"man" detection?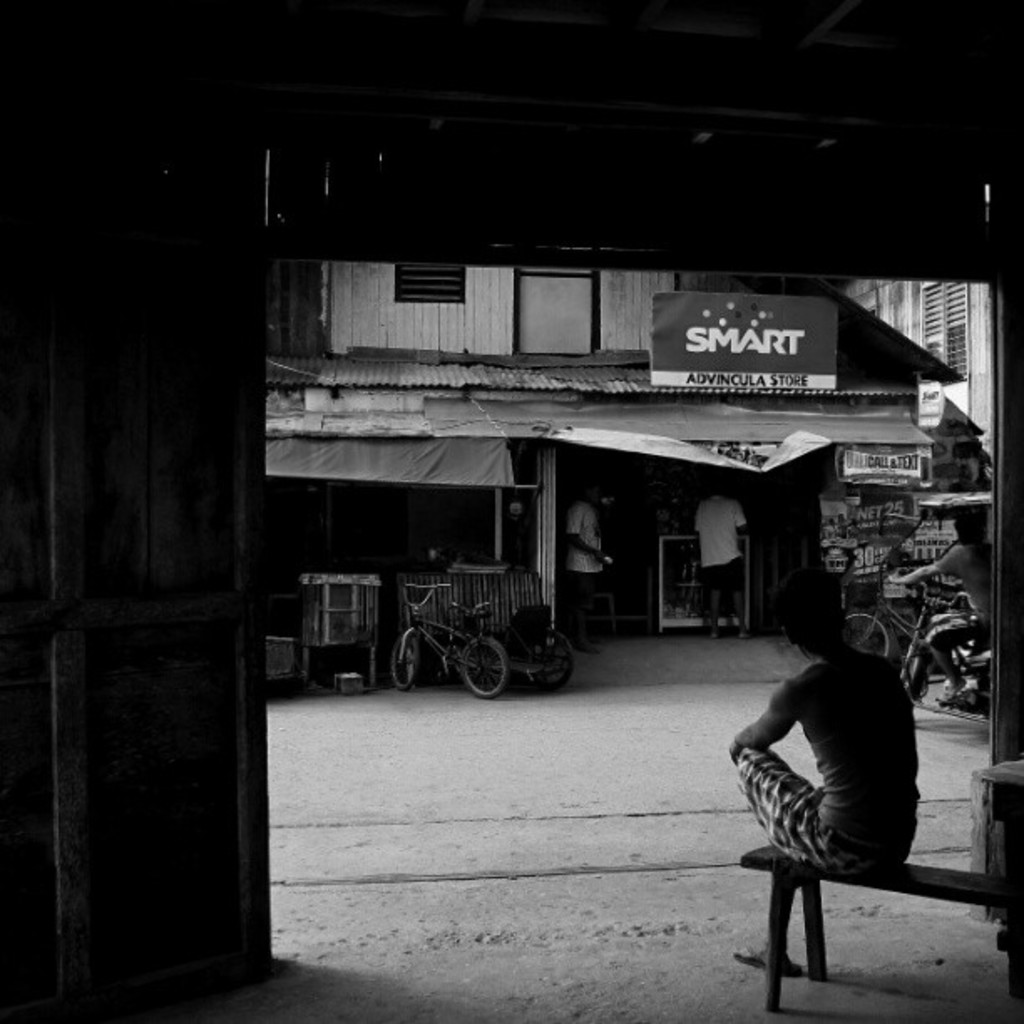
pyautogui.locateOnScreen(556, 453, 611, 649)
